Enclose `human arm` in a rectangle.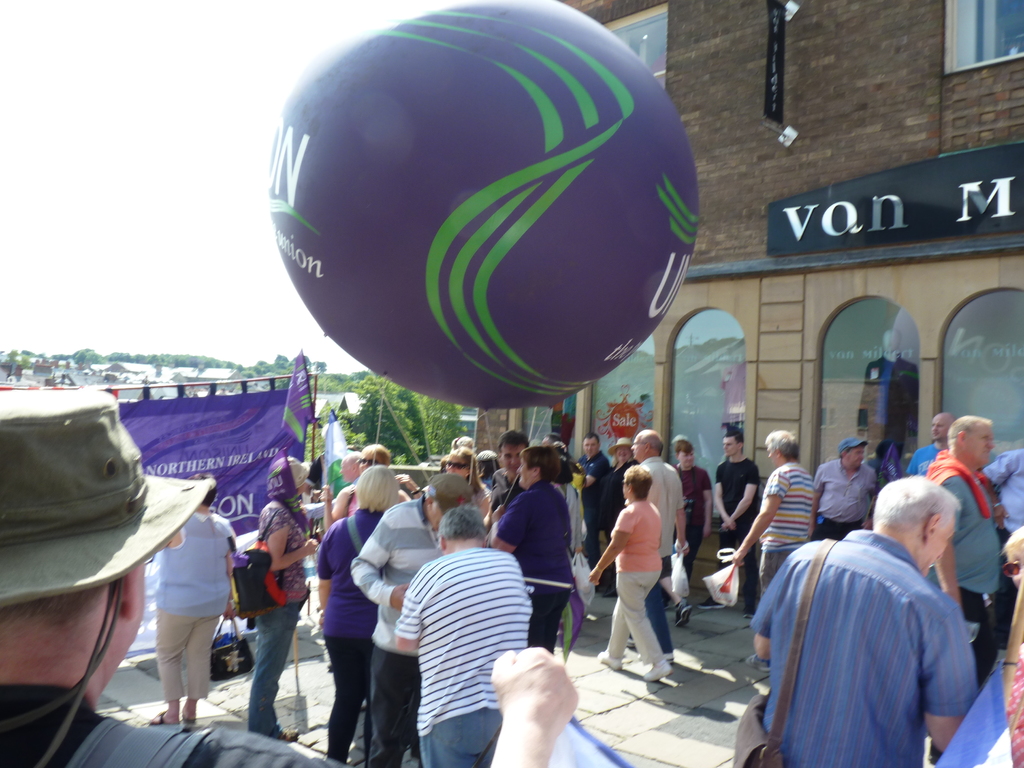
<box>346,512,417,610</box>.
